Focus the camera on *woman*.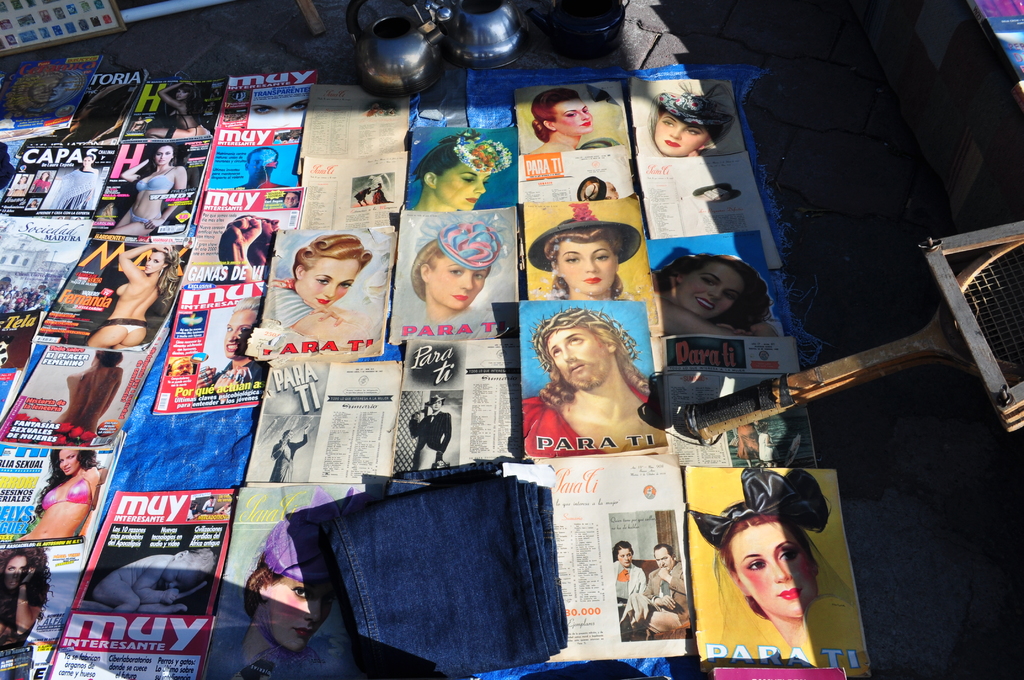
Focus region: [88,238,184,349].
